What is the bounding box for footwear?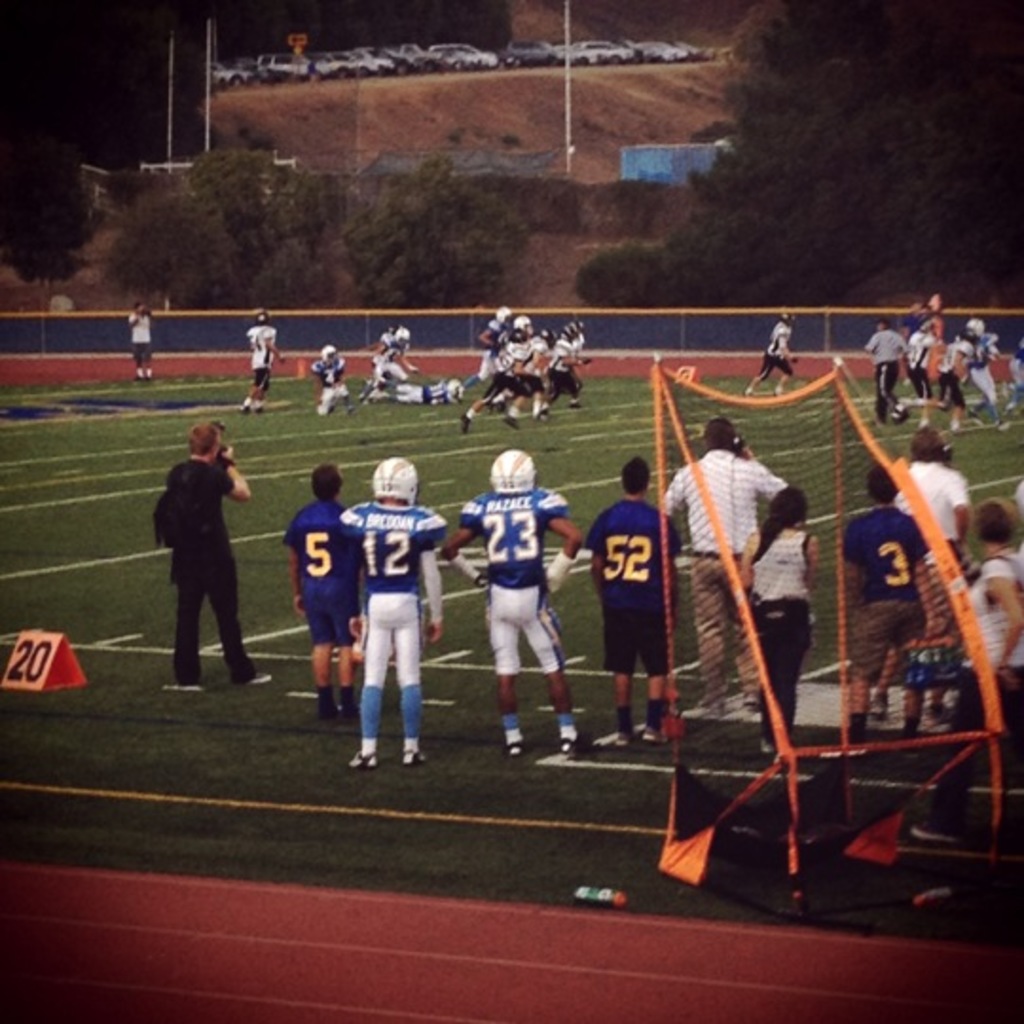
box=[948, 417, 958, 436].
